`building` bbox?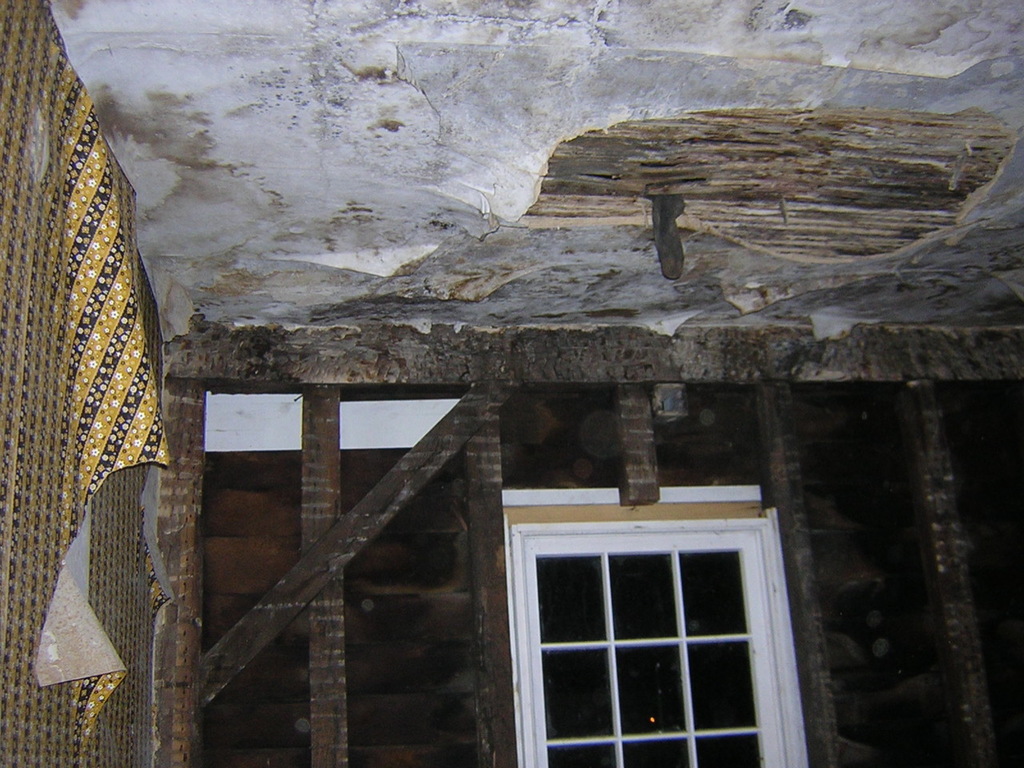
<bbox>0, 0, 1023, 767</bbox>
